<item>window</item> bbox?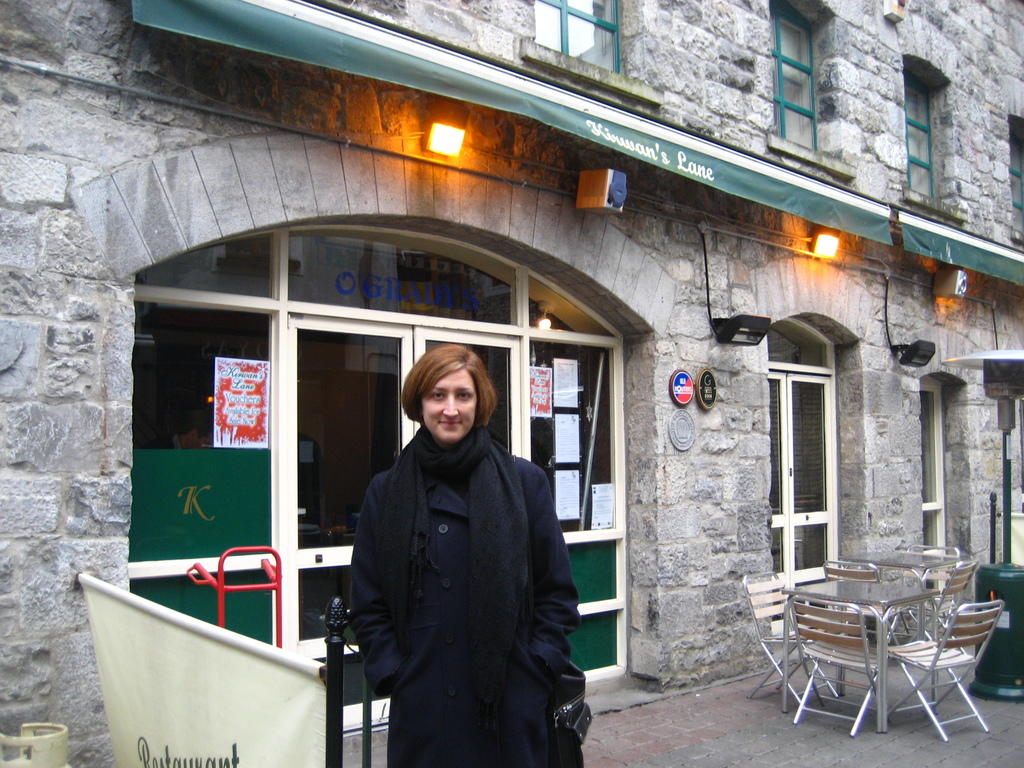
bbox=(767, 300, 863, 586)
